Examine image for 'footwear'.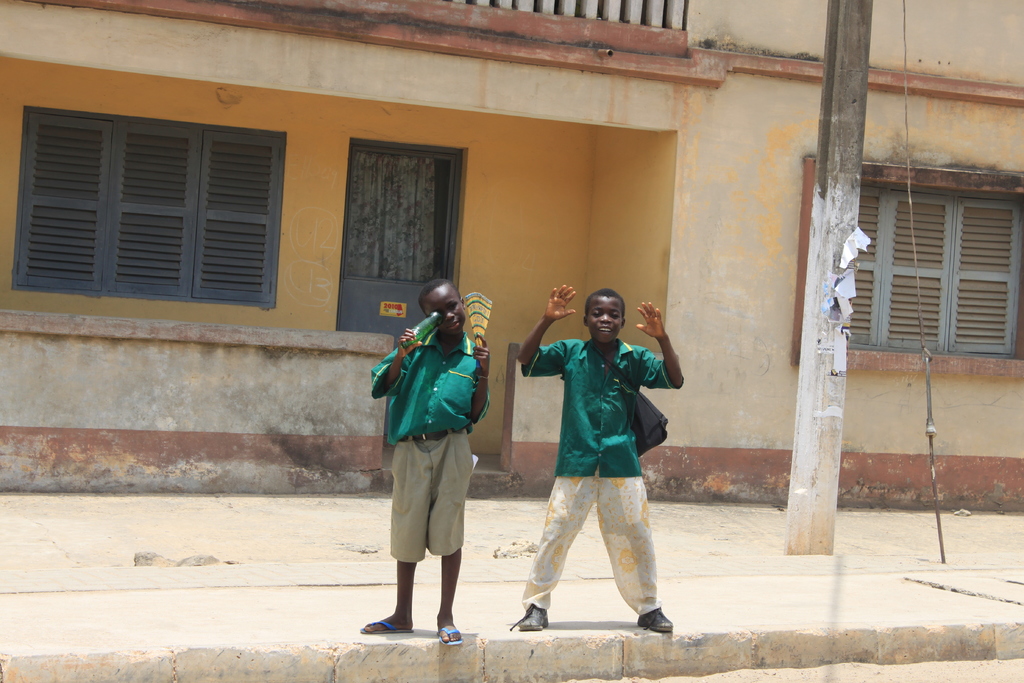
Examination result: (x1=374, y1=582, x2=460, y2=650).
